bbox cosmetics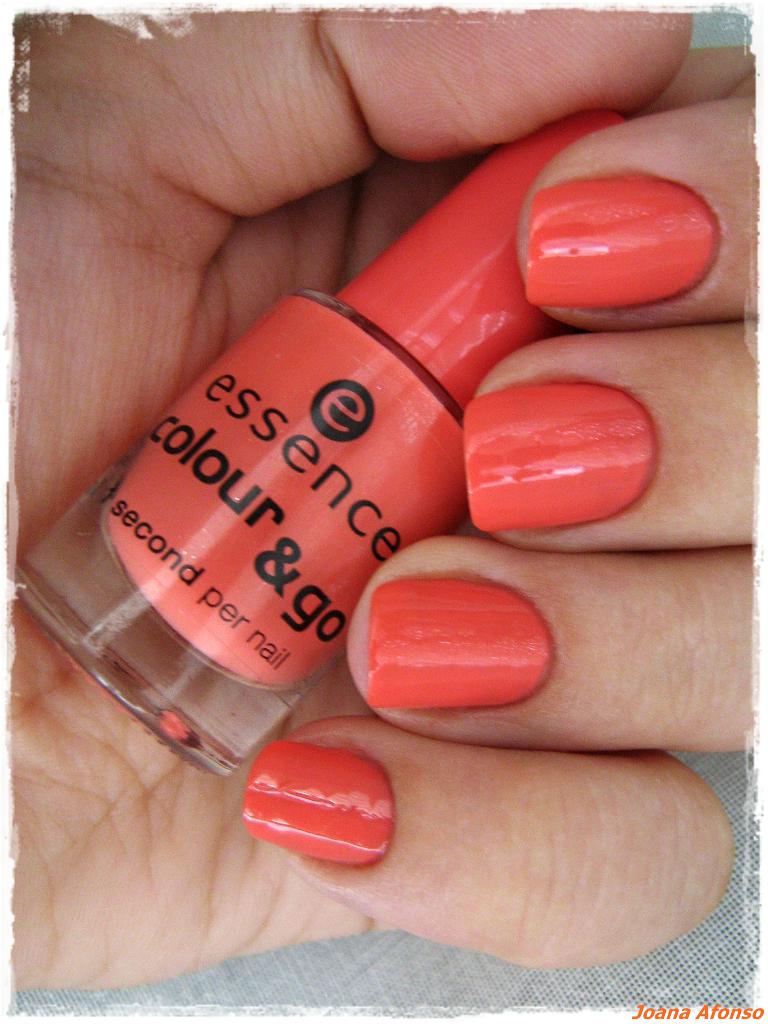
pyautogui.locateOnScreen(355, 568, 570, 724)
